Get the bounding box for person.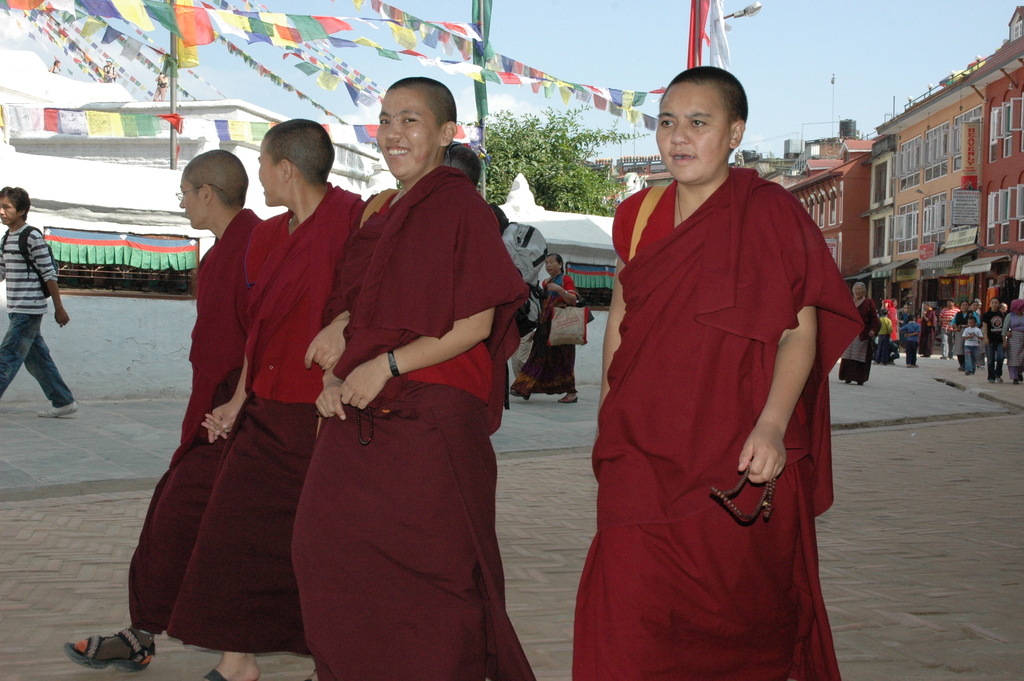
l=893, t=316, r=916, b=364.
